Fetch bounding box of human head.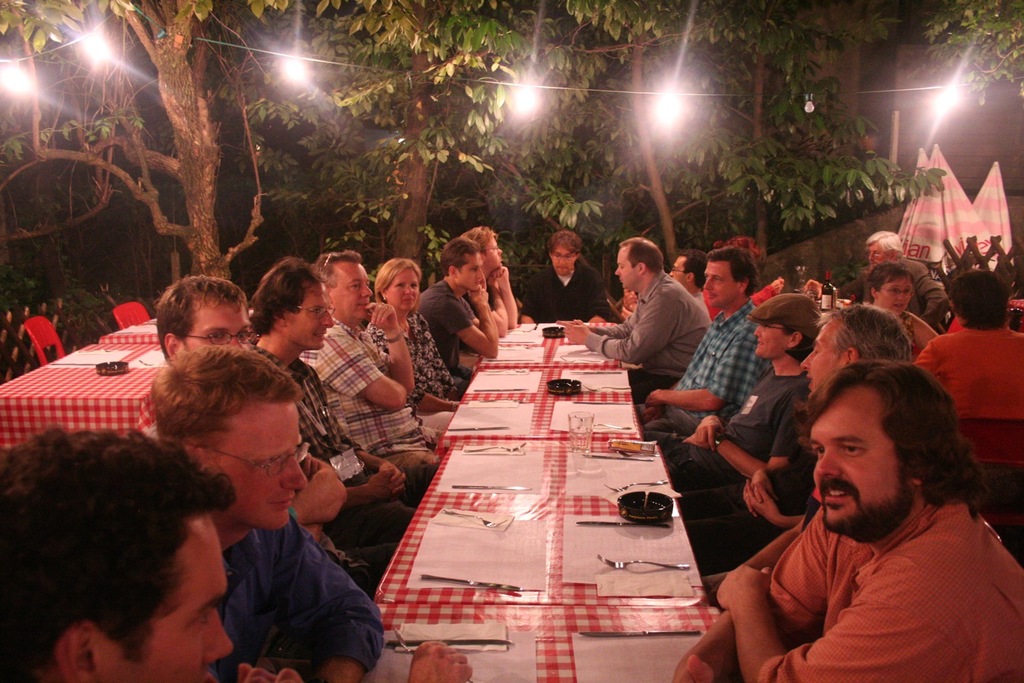
Bbox: bbox(747, 292, 823, 359).
